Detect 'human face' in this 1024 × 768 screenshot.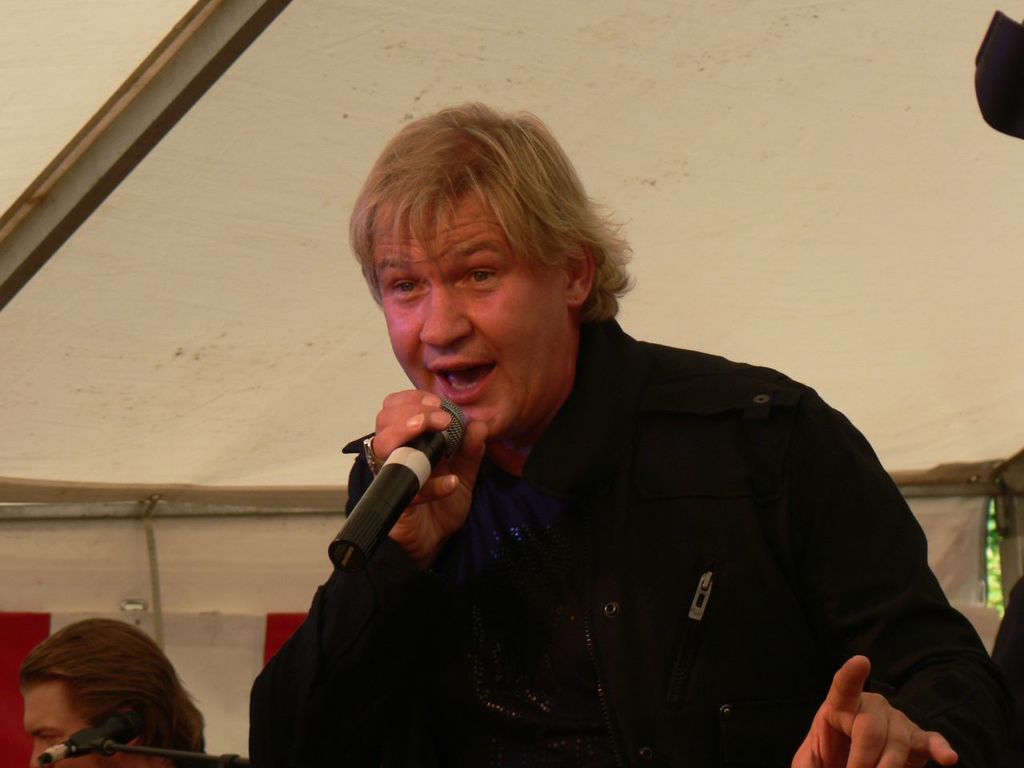
Detection: select_region(371, 190, 563, 430).
